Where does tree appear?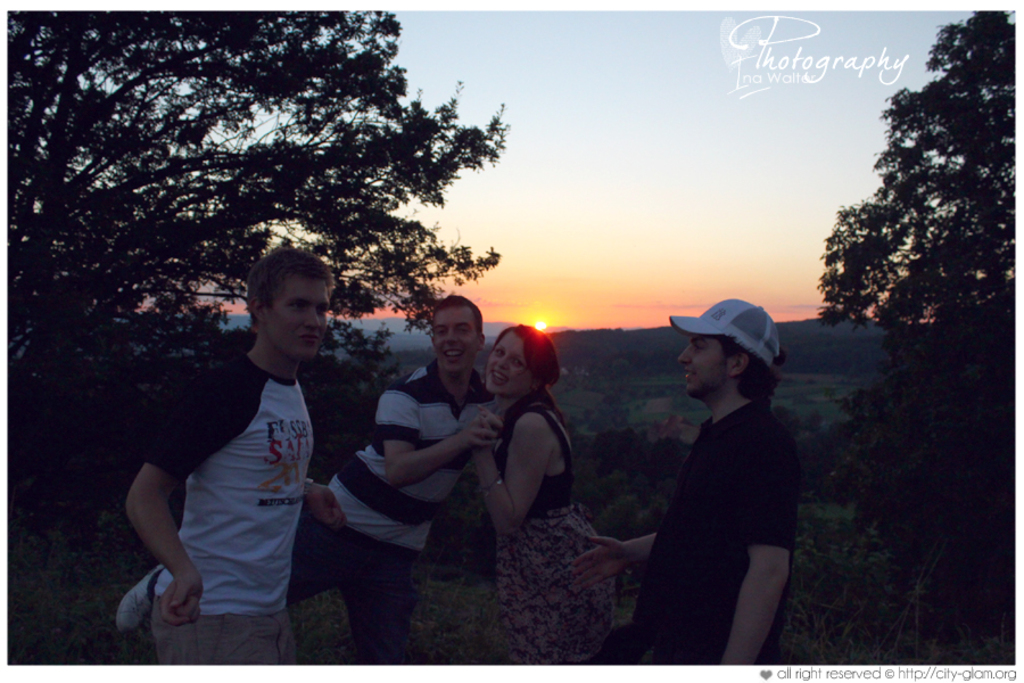
Appears at (x1=818, y1=18, x2=998, y2=417).
